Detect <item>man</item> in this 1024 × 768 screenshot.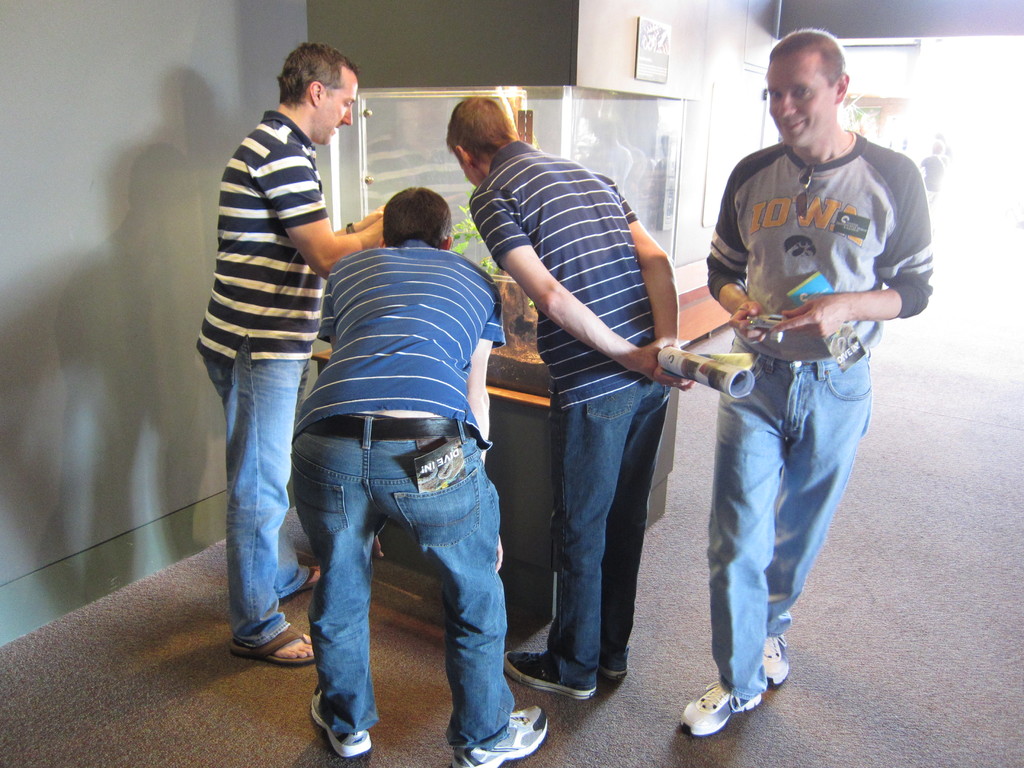
Detection: bbox=(679, 44, 925, 693).
